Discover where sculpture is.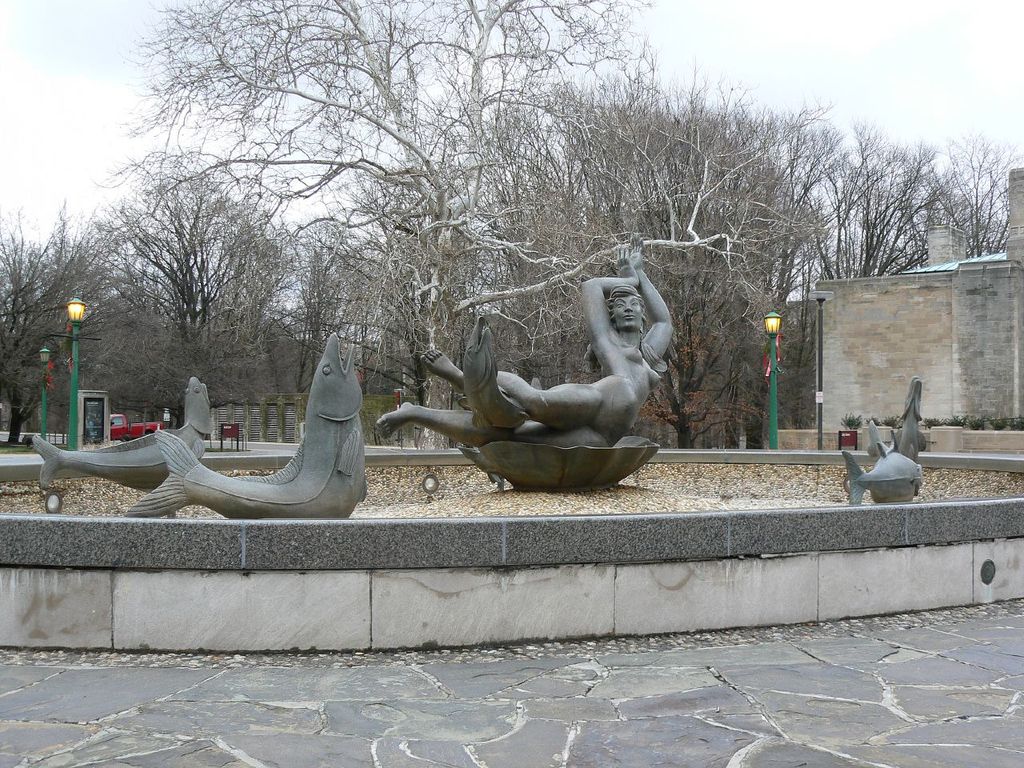
Discovered at 28, 378, 210, 496.
